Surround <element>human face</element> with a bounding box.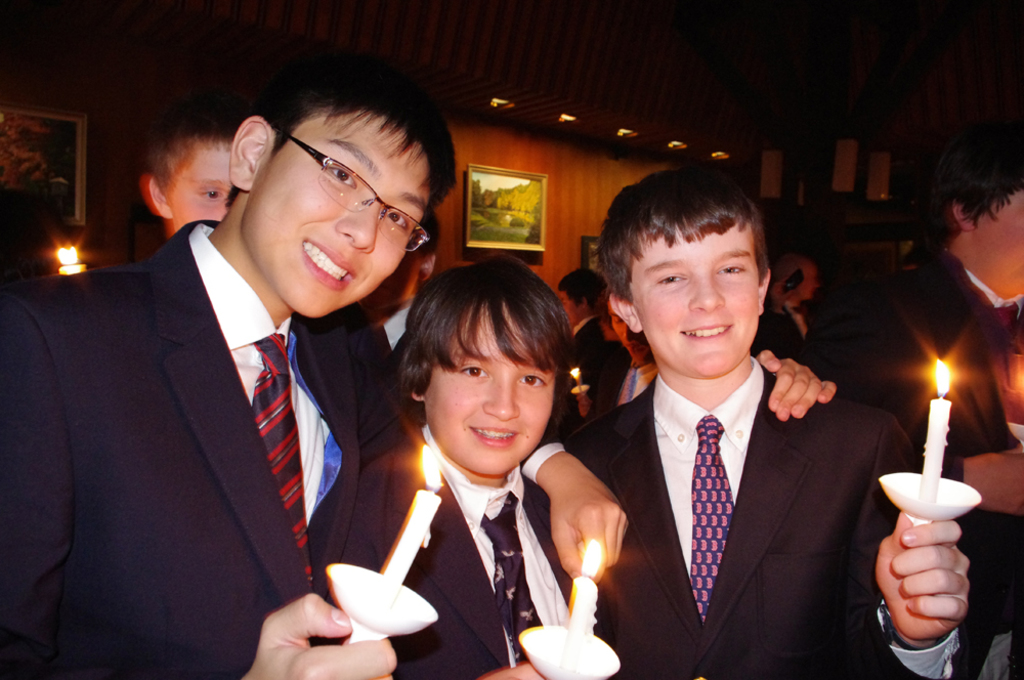
BBox(795, 261, 819, 302).
